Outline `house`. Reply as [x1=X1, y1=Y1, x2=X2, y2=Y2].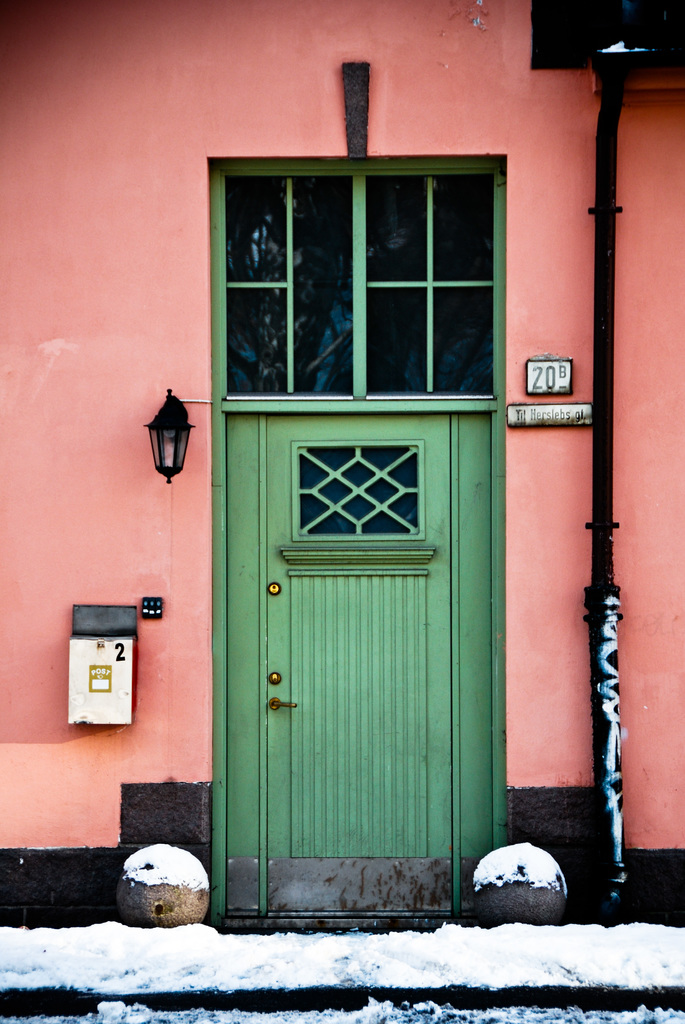
[x1=0, y1=0, x2=684, y2=939].
